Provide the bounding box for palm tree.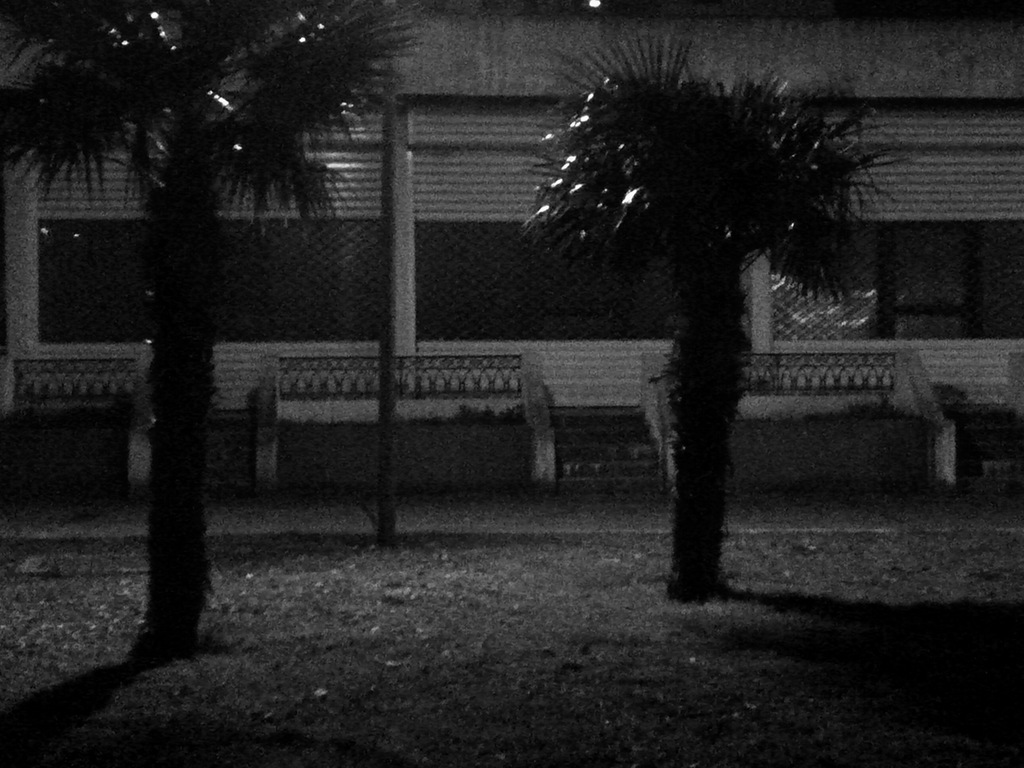
bbox=(515, 29, 899, 607).
